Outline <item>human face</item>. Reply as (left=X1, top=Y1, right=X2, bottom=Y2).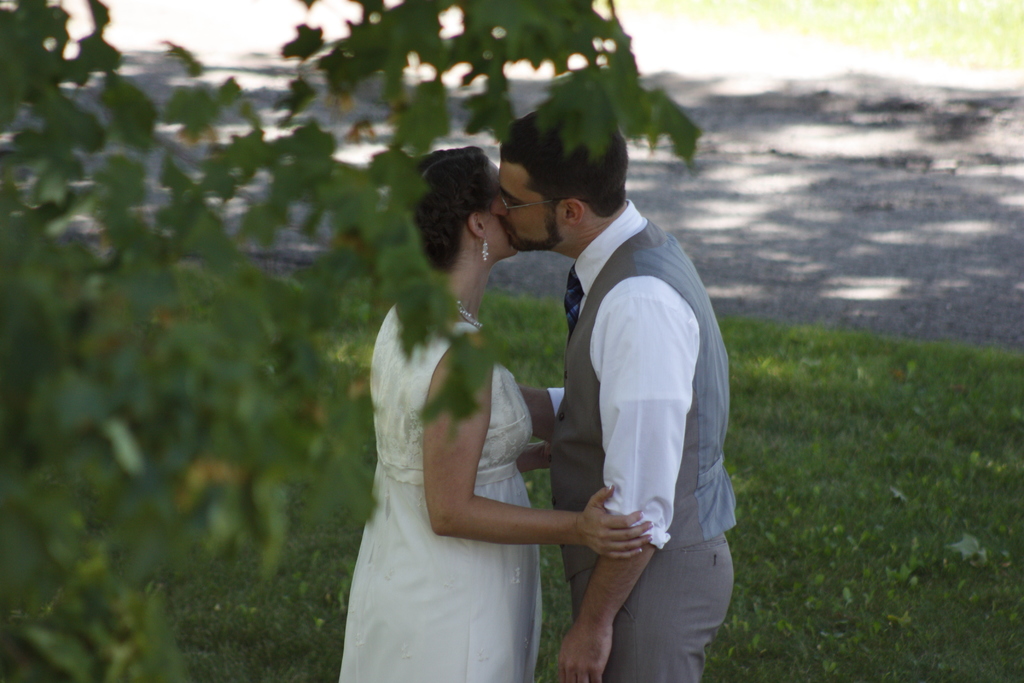
(left=486, top=164, right=519, bottom=257).
